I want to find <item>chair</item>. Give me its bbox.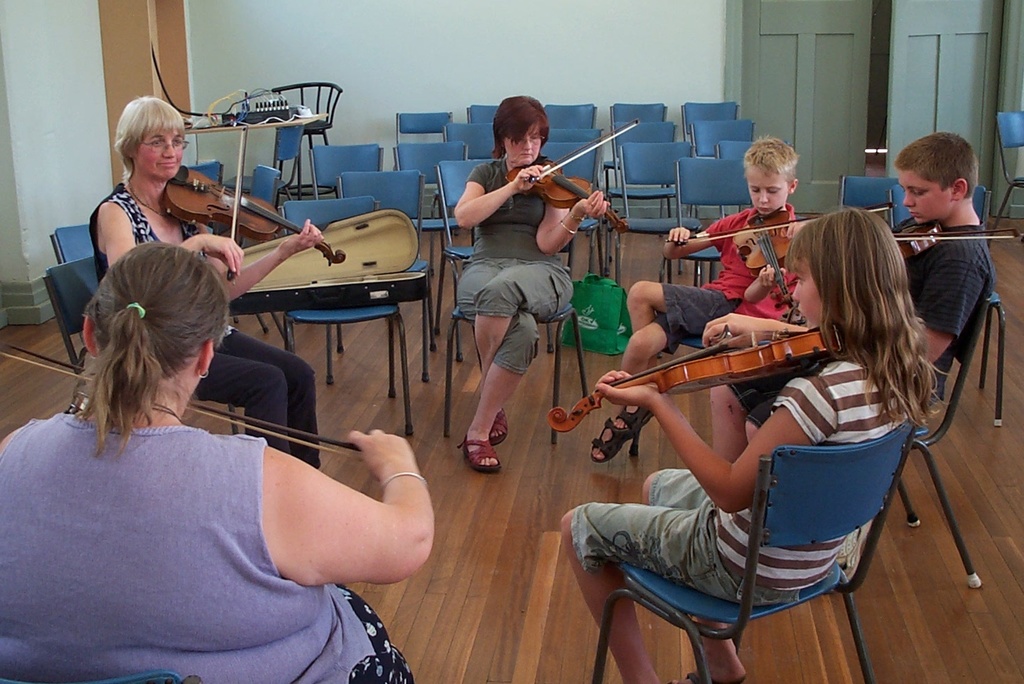
left=187, top=159, right=227, bottom=234.
